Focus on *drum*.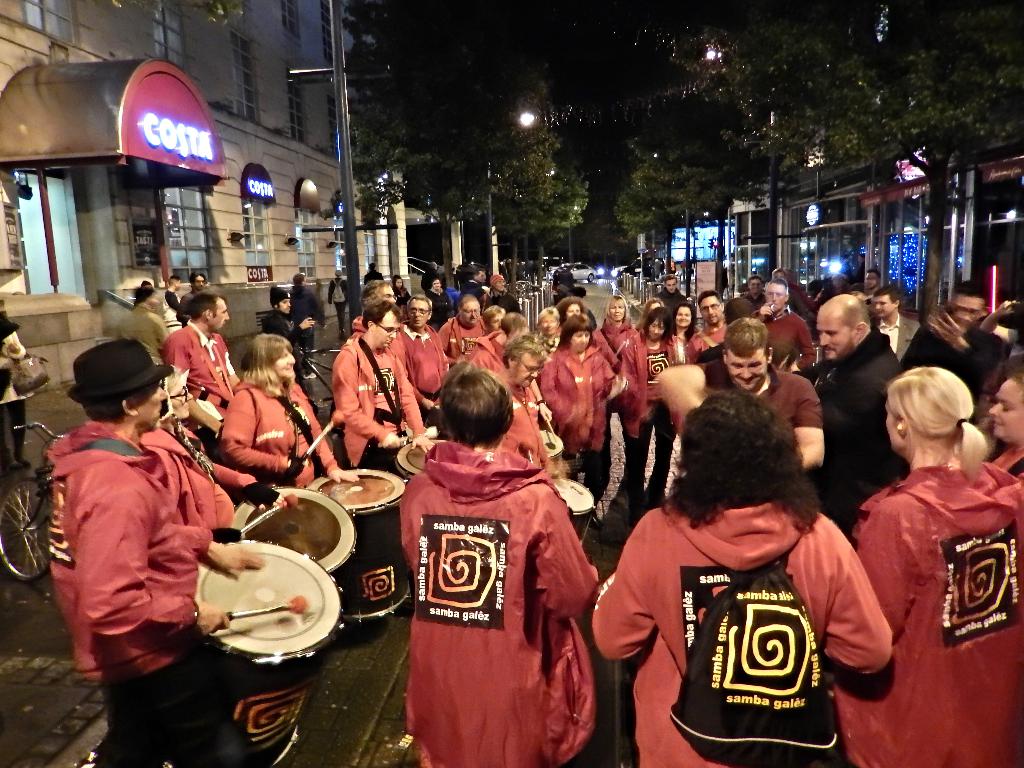
Focused at (x1=195, y1=538, x2=342, y2=767).
